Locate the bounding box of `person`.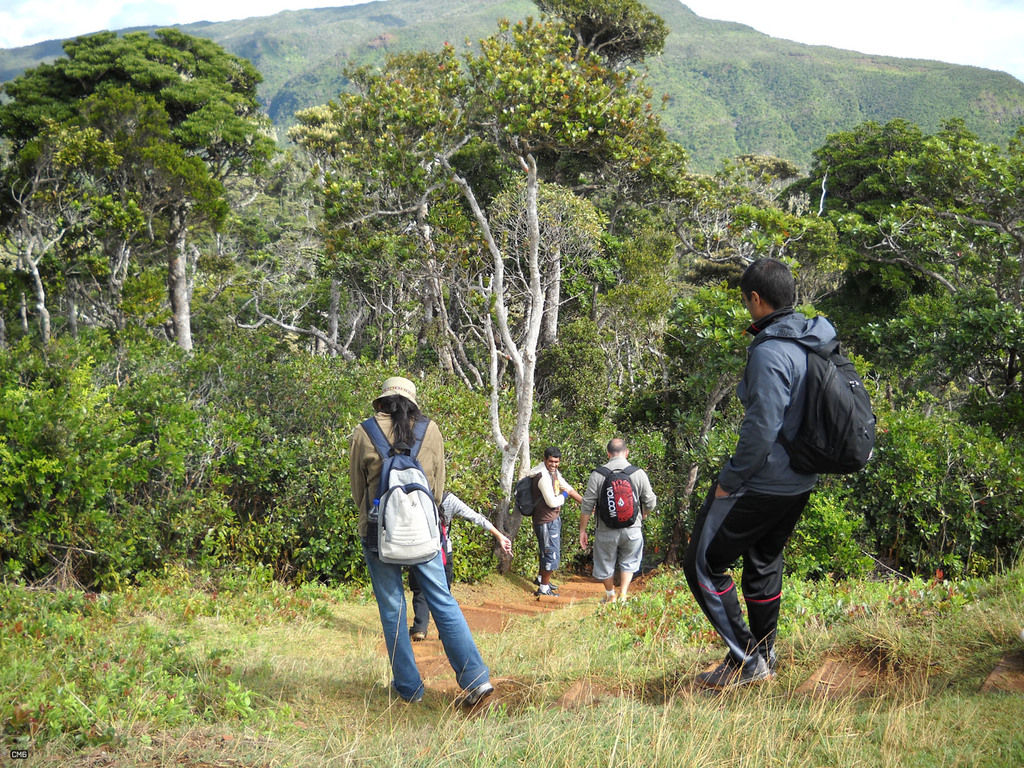
Bounding box: (349,377,493,705).
